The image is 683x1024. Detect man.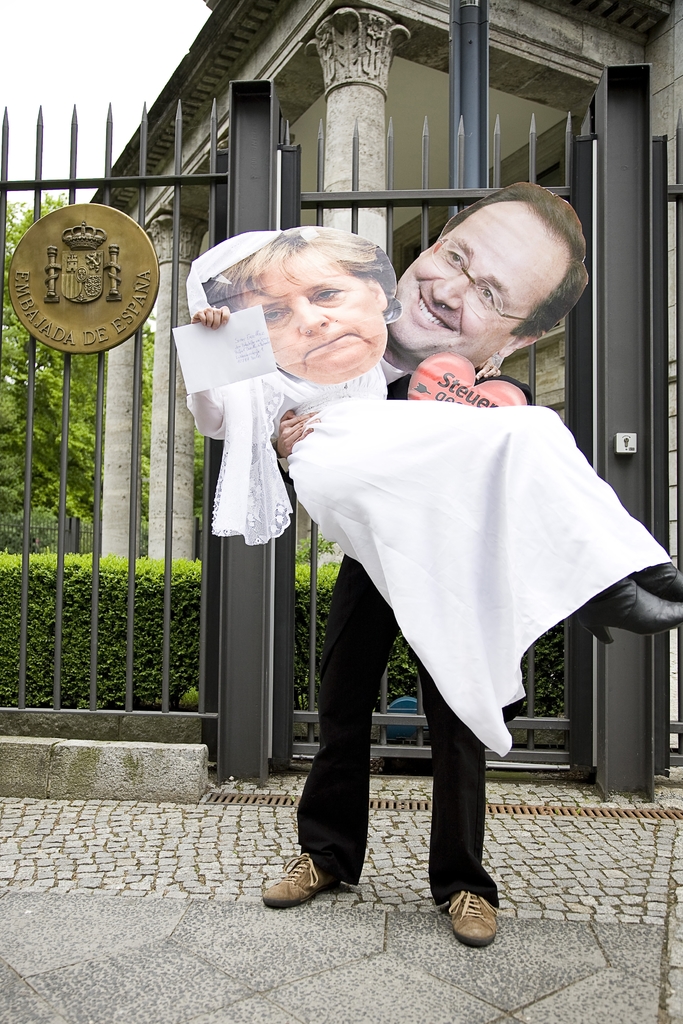
Detection: [left=383, top=171, right=610, bottom=951].
